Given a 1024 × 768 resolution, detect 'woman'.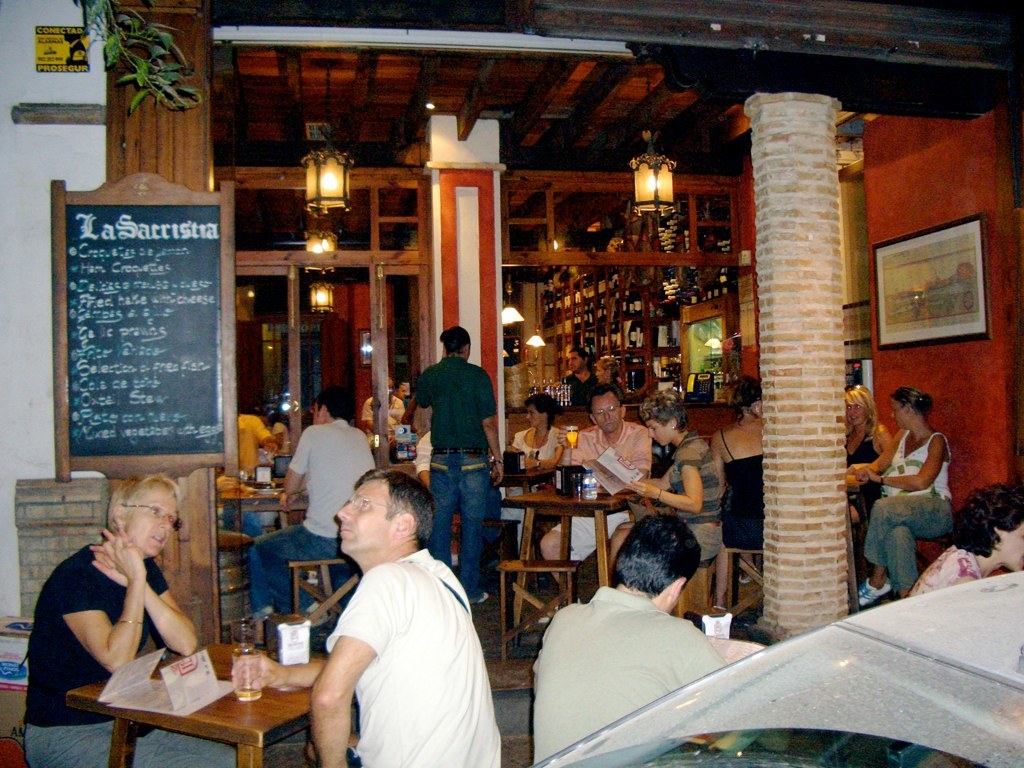
locate(703, 374, 761, 607).
